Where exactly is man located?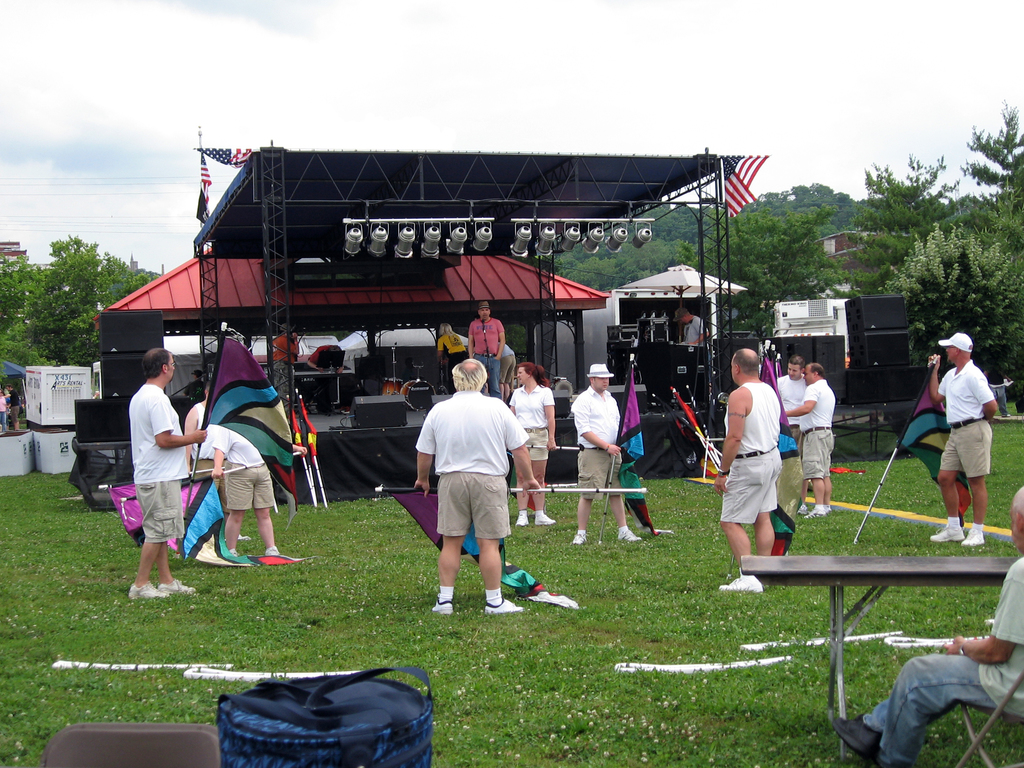
Its bounding box is {"x1": 467, "y1": 301, "x2": 505, "y2": 398}.
